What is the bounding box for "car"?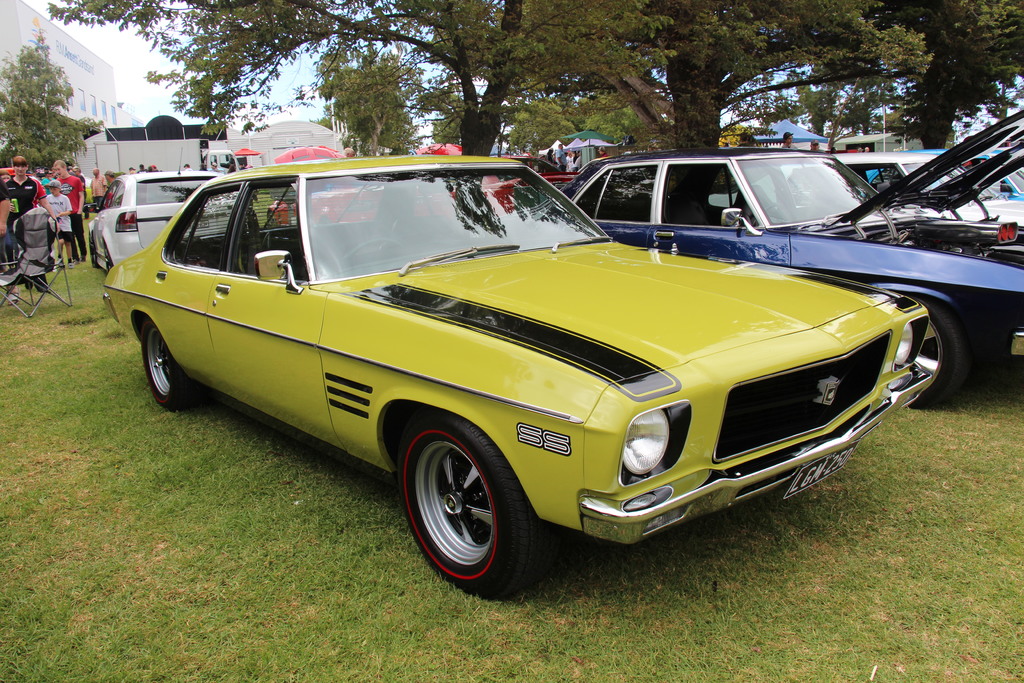
locate(830, 155, 1023, 233).
